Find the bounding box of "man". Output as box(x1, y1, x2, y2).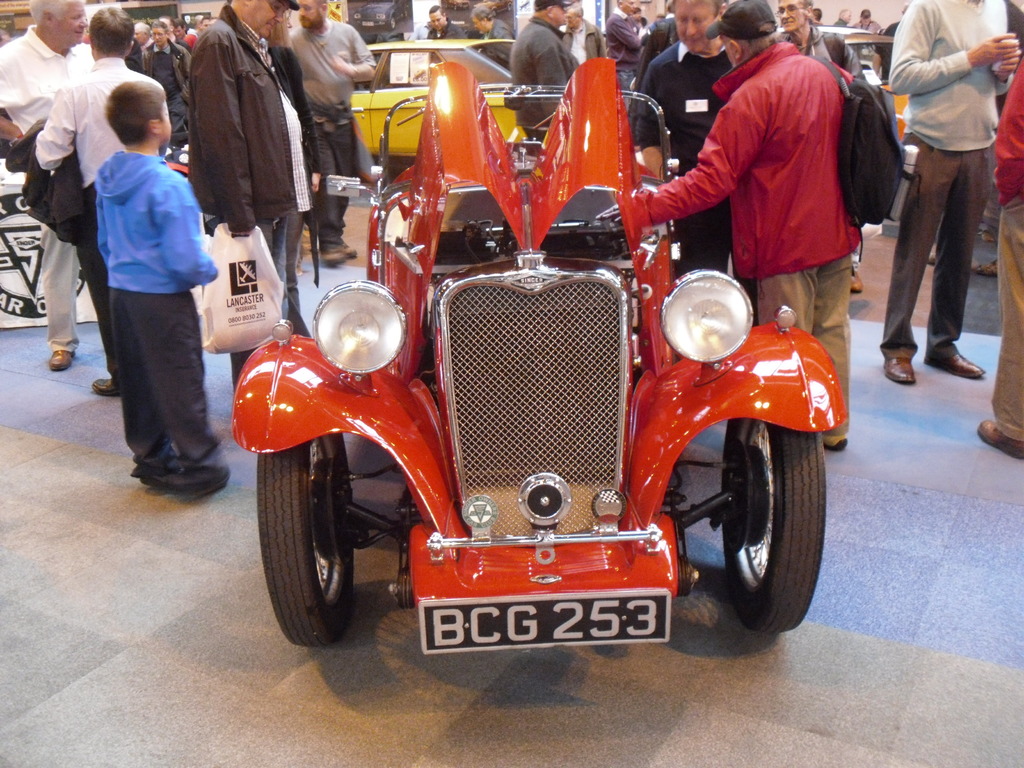
box(300, 0, 378, 254).
